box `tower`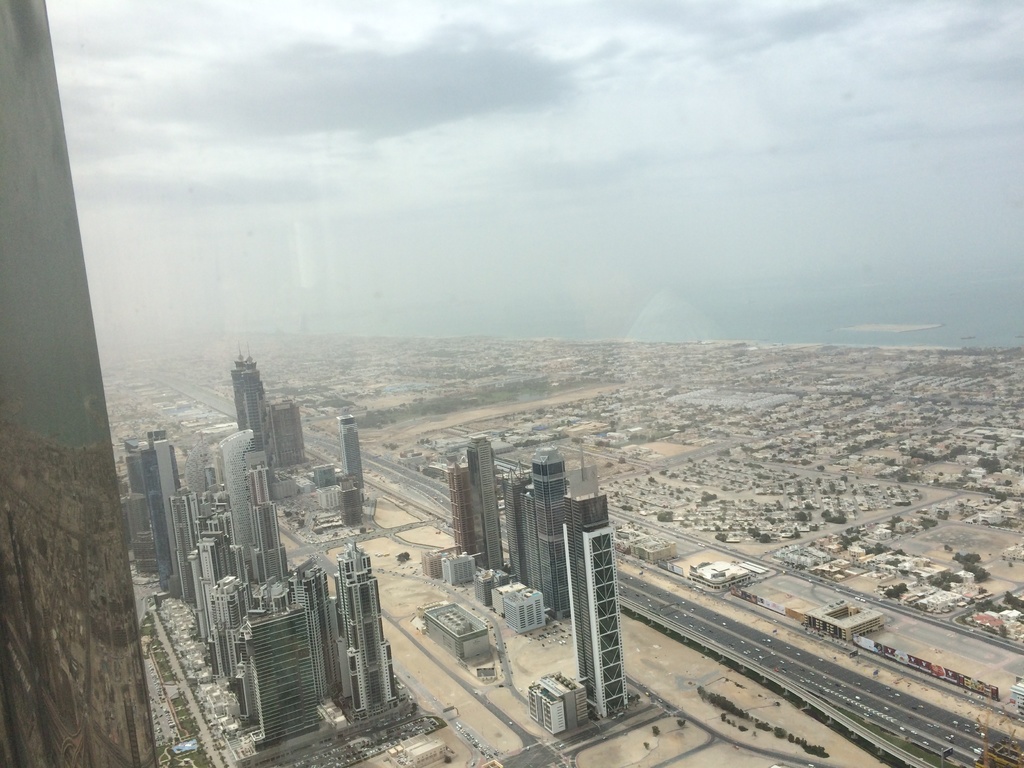
x1=233 y1=348 x2=264 y2=444
